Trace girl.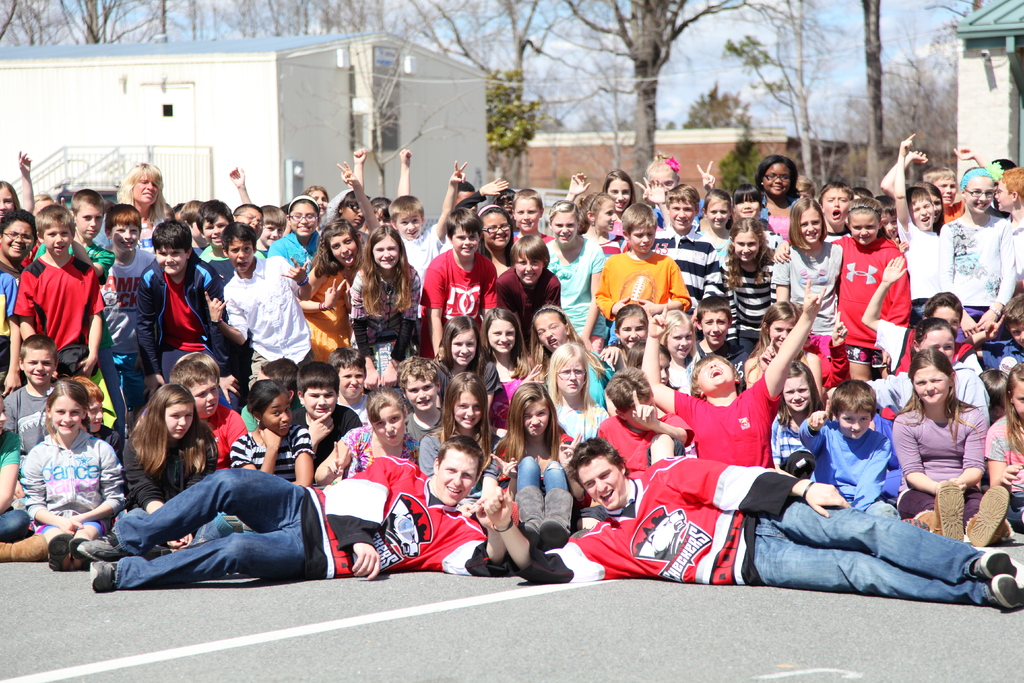
Traced to (769, 201, 910, 376).
